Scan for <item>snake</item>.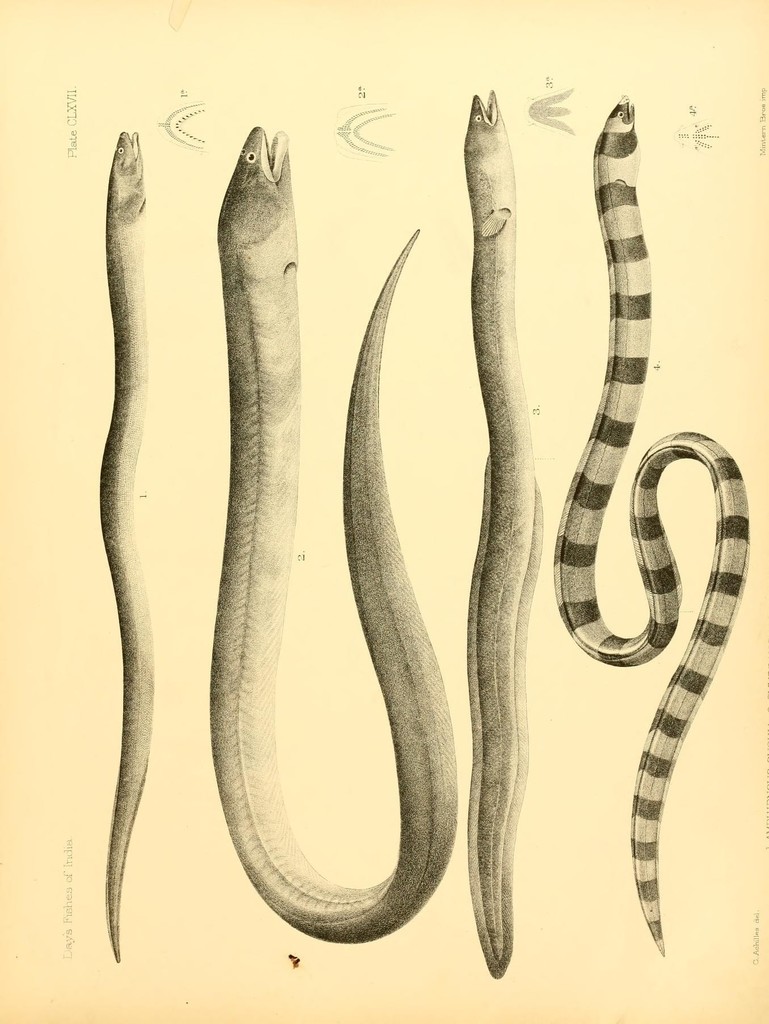
Scan result: 467:95:546:982.
